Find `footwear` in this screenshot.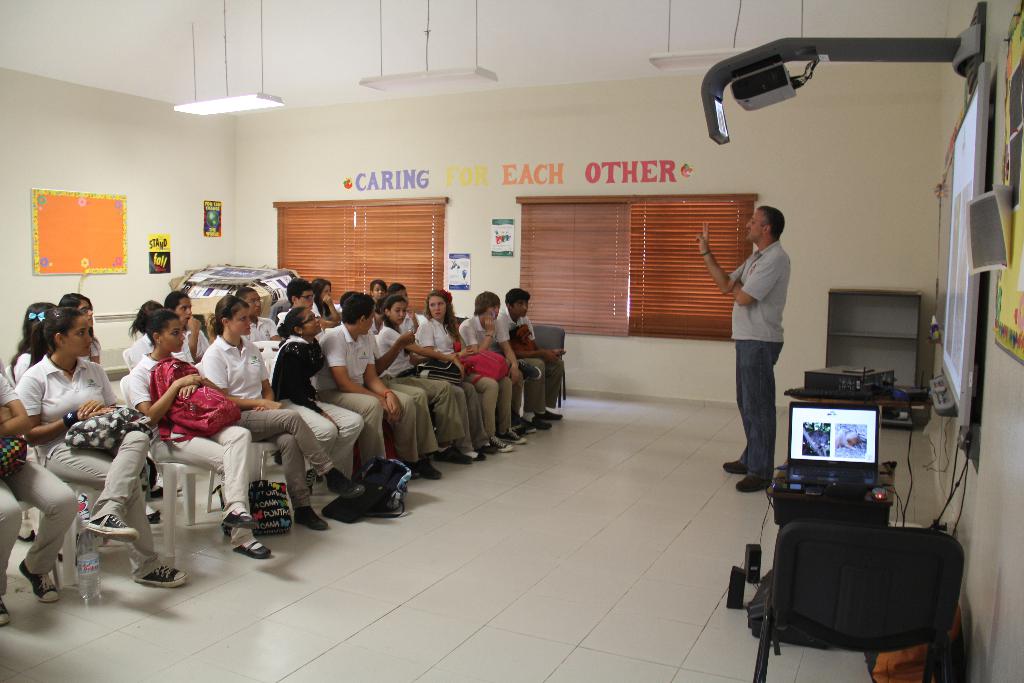
The bounding box for `footwear` is (137, 566, 192, 588).
